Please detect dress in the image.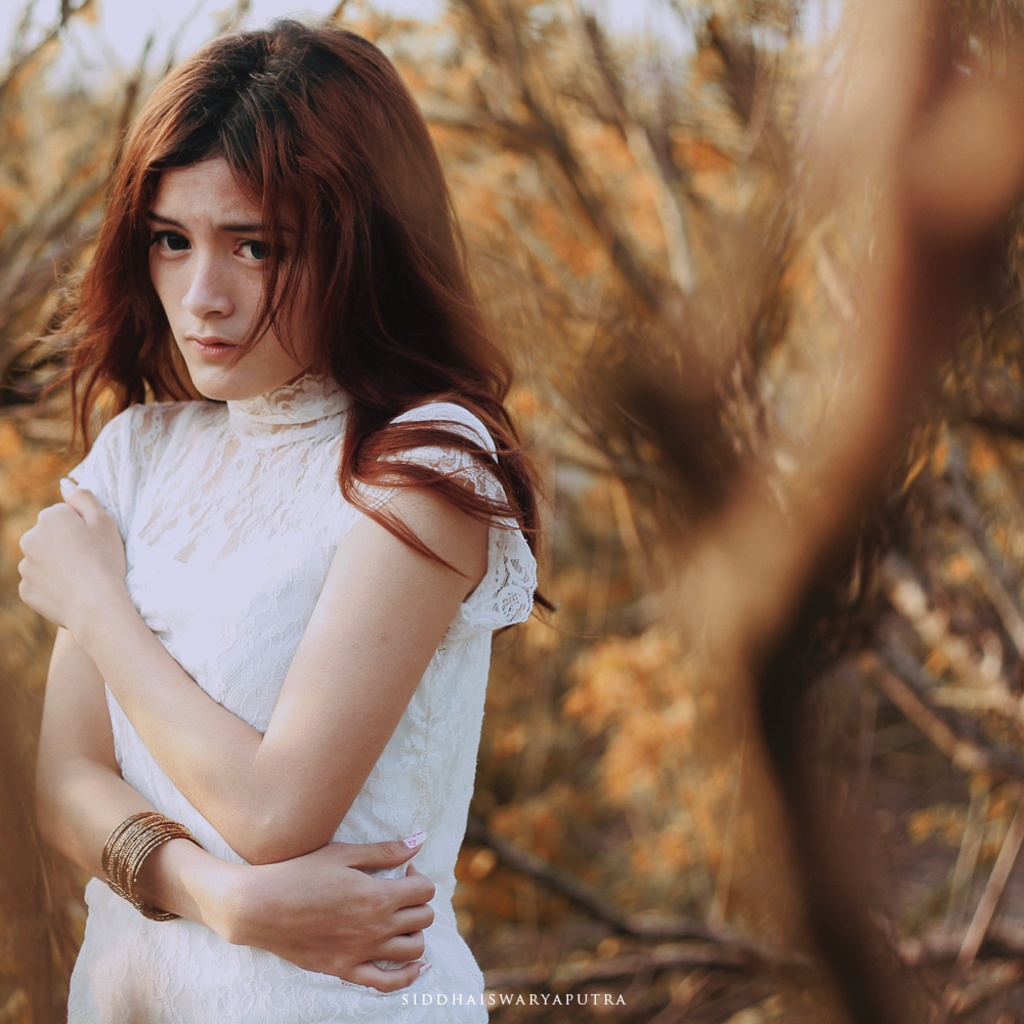
Rect(55, 366, 549, 1023).
